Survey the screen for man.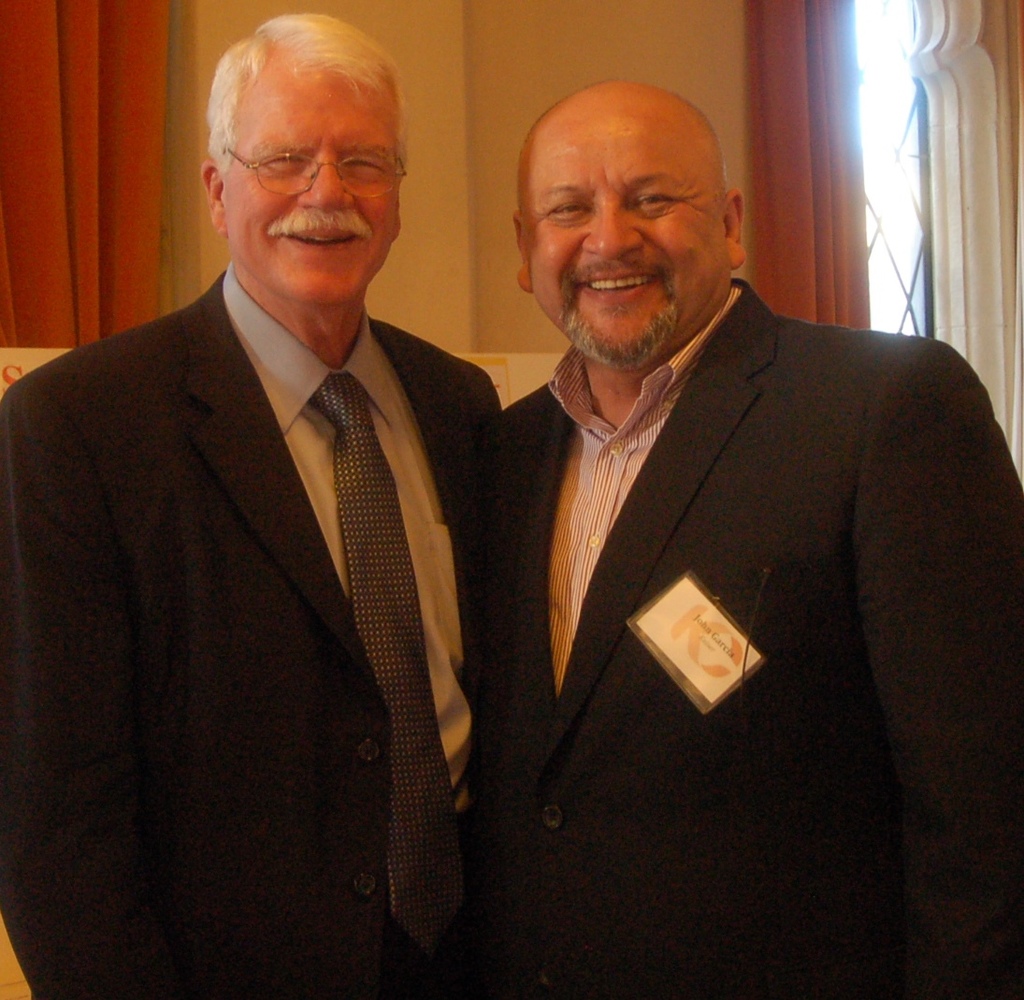
Survey found: bbox(22, 27, 531, 970).
